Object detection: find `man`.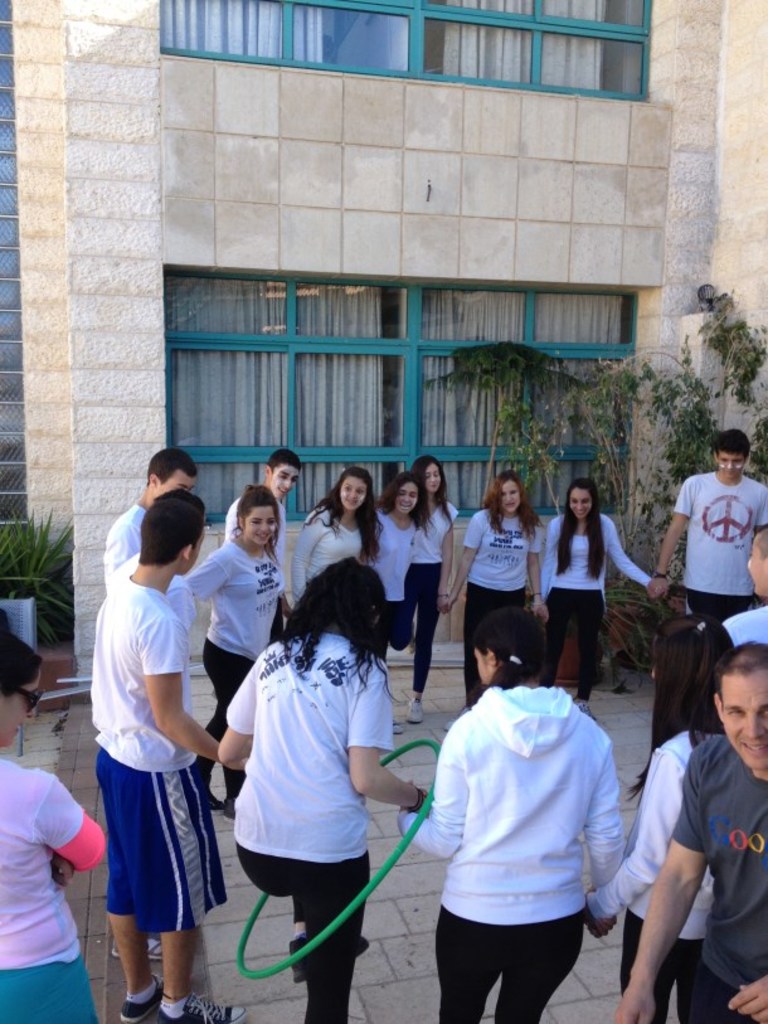
227, 447, 303, 652.
